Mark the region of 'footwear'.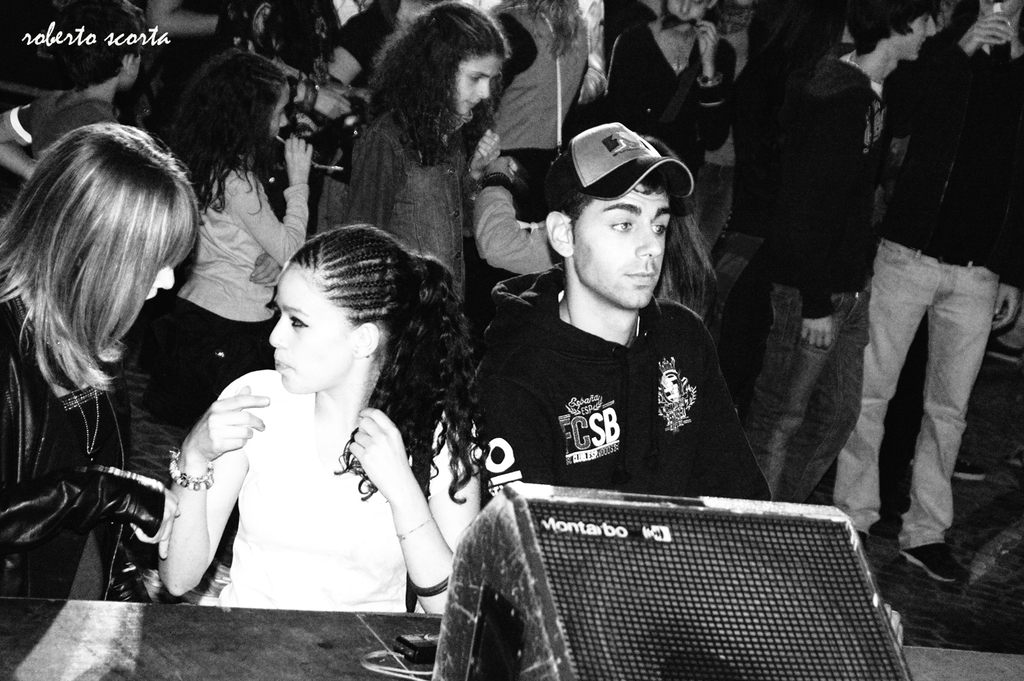
Region: [859, 530, 874, 548].
